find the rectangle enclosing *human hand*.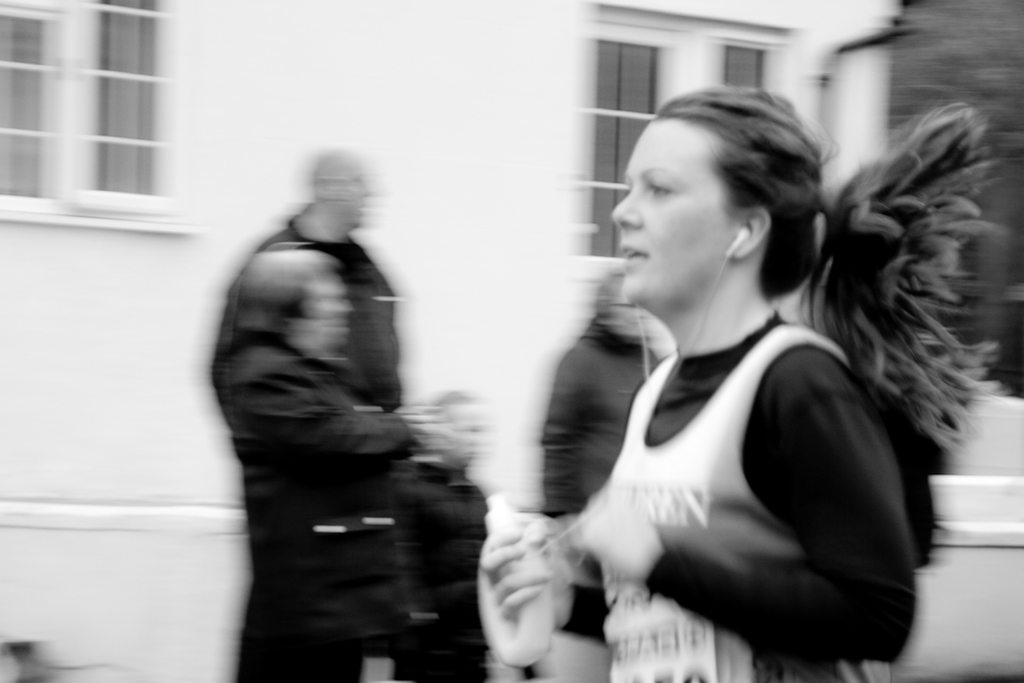
bbox=(398, 404, 458, 452).
